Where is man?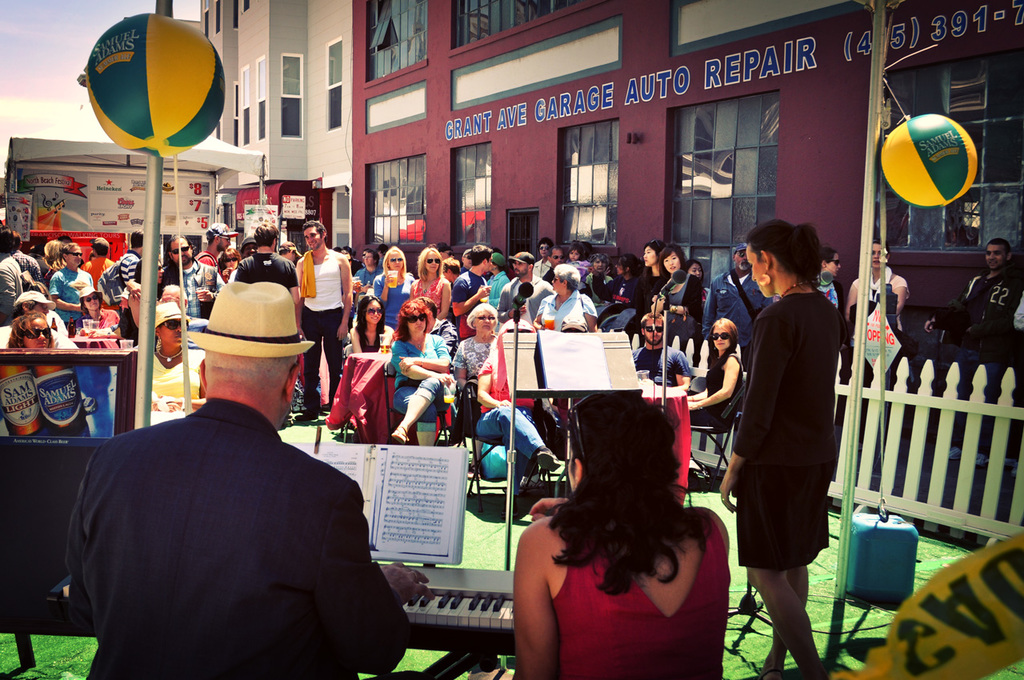
(left=235, top=221, right=306, bottom=351).
